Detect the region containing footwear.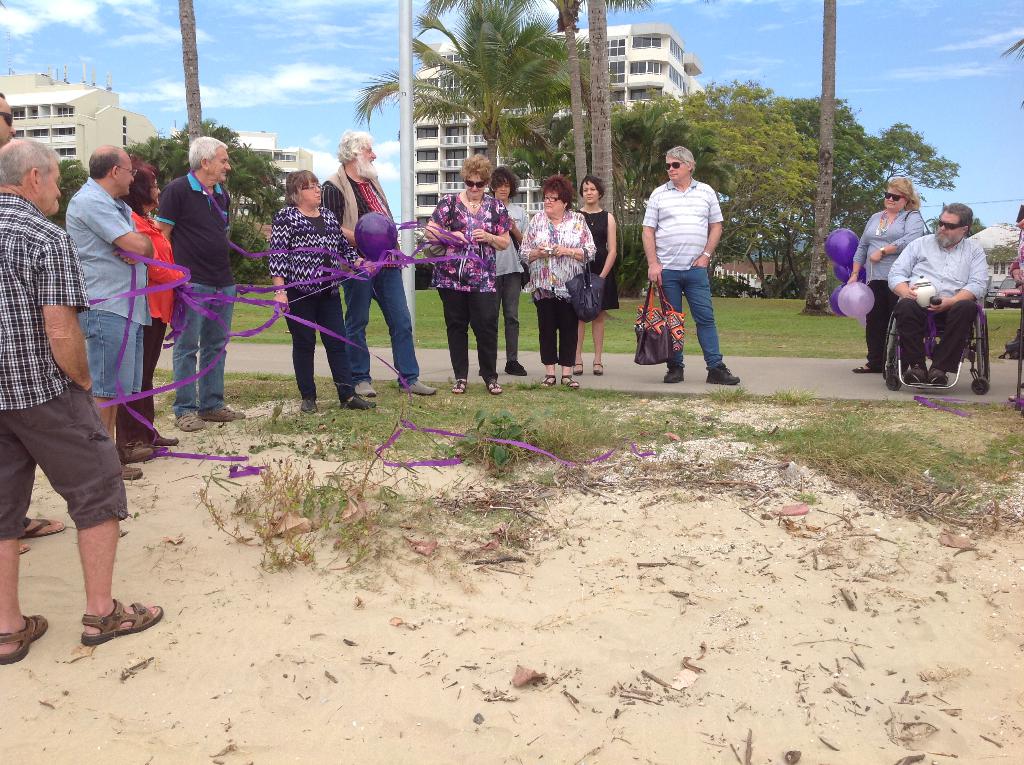
x1=705 y1=362 x2=740 y2=385.
